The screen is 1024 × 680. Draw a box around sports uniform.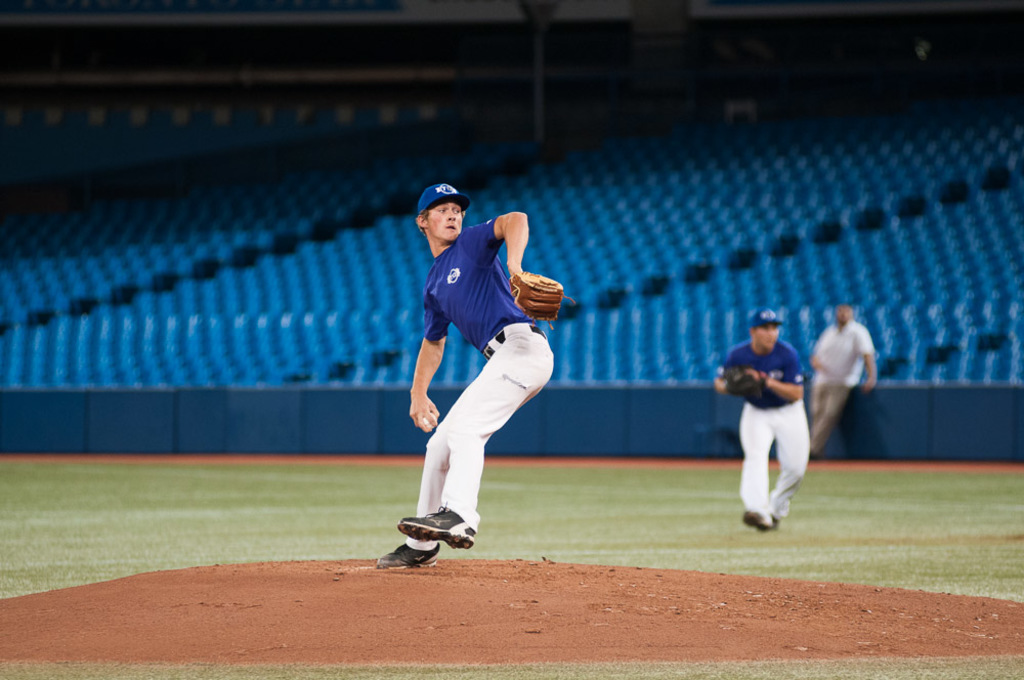
[715, 334, 811, 525].
